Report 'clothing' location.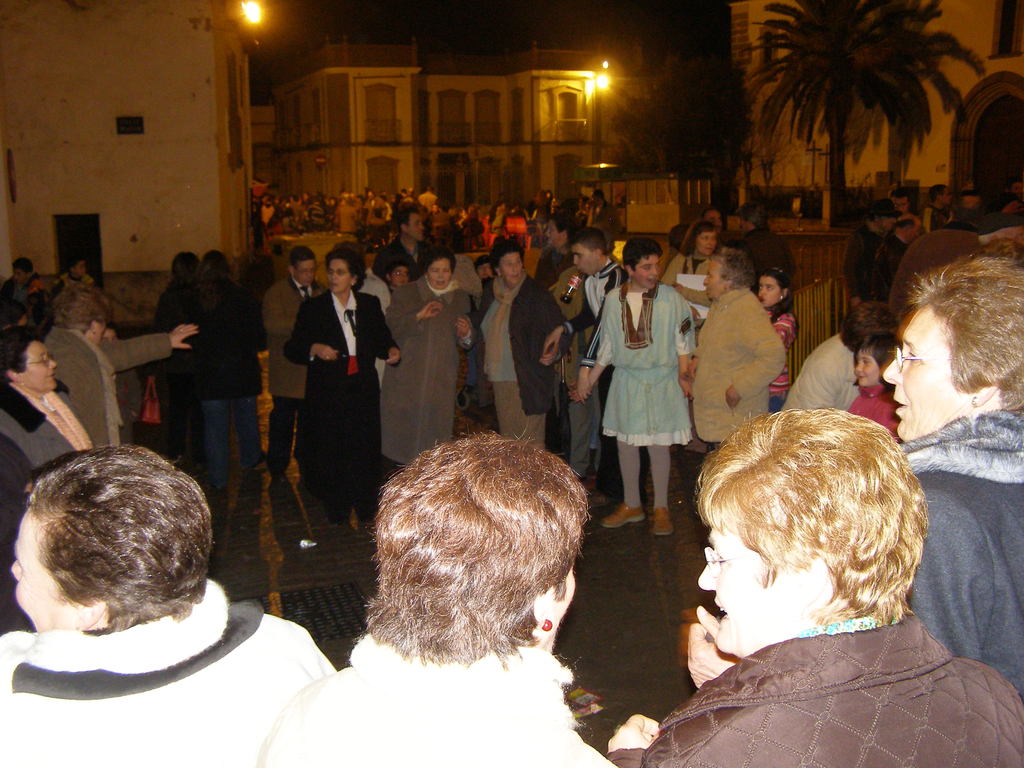
Report: region(609, 605, 1023, 767).
